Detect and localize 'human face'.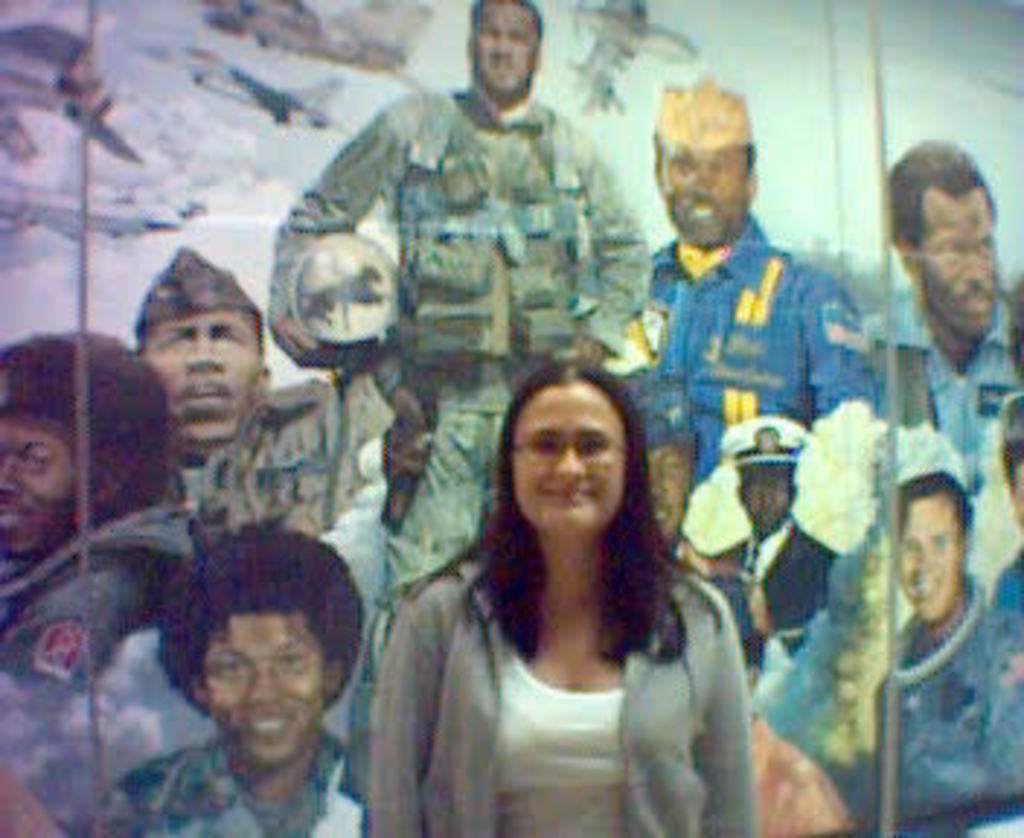
Localized at select_region(913, 195, 998, 338).
